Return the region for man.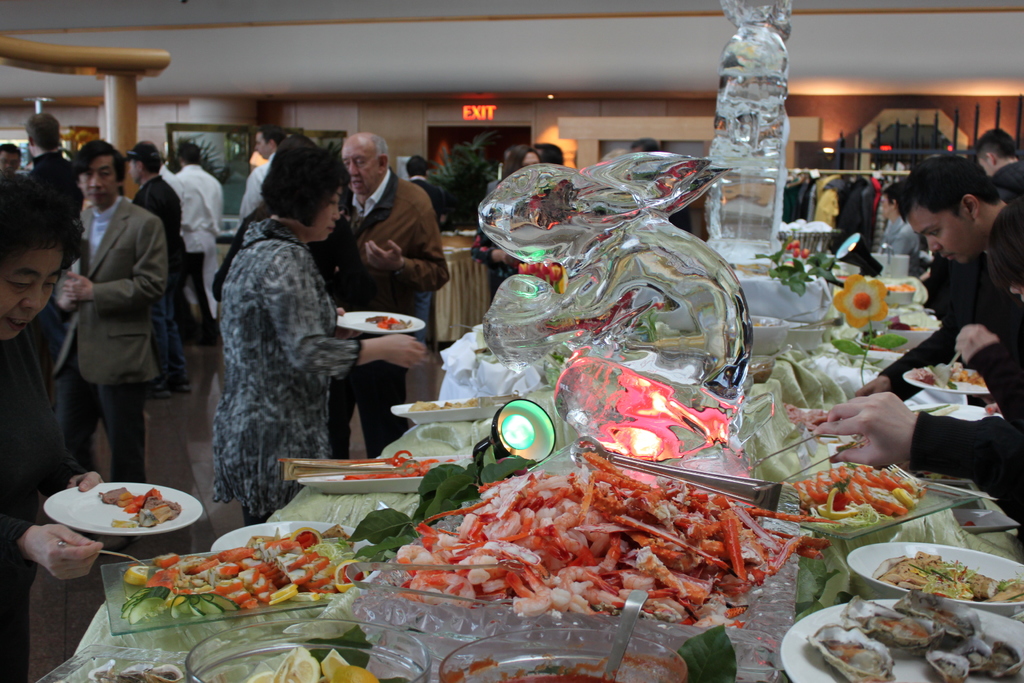
(x1=175, y1=137, x2=220, y2=342).
